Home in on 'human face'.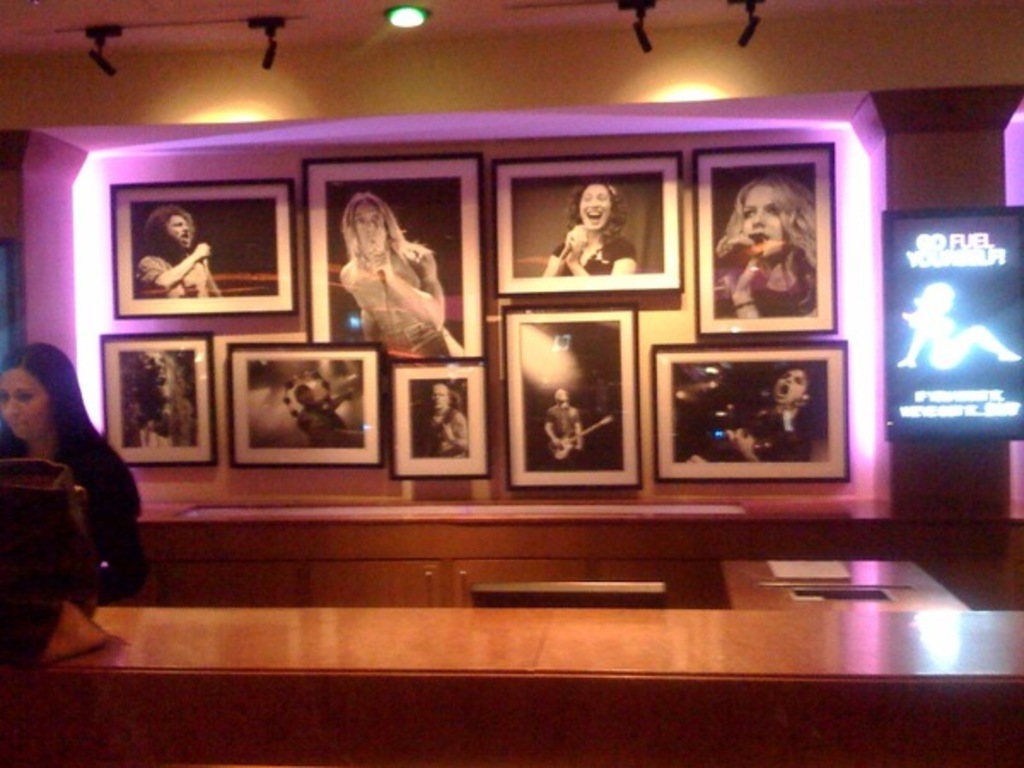
Homed in at Rect(736, 186, 785, 261).
